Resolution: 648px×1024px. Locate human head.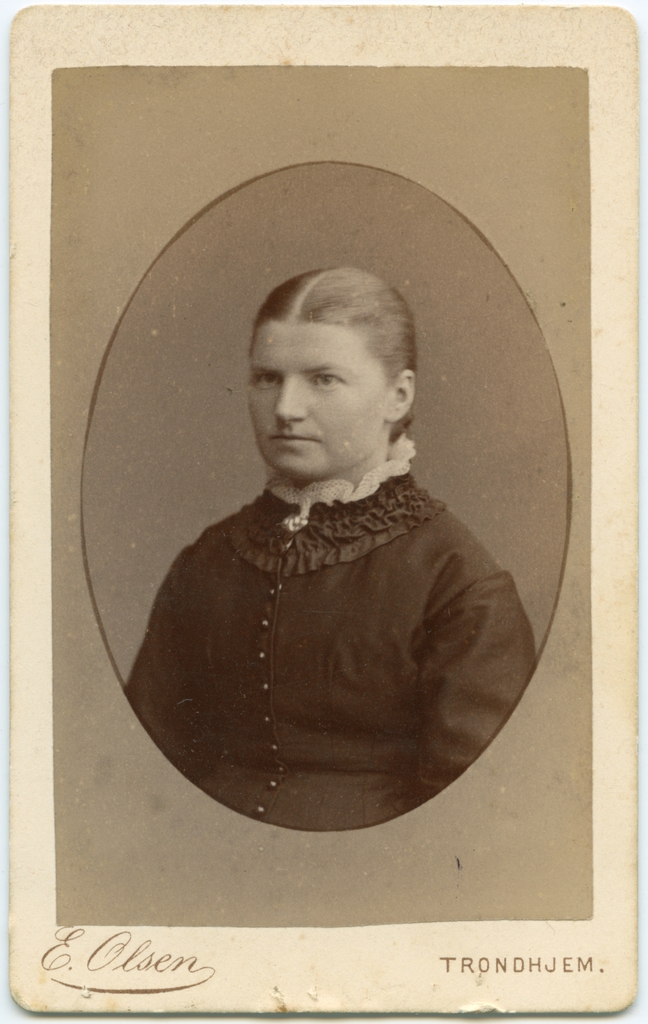
<bbox>235, 267, 432, 506</bbox>.
